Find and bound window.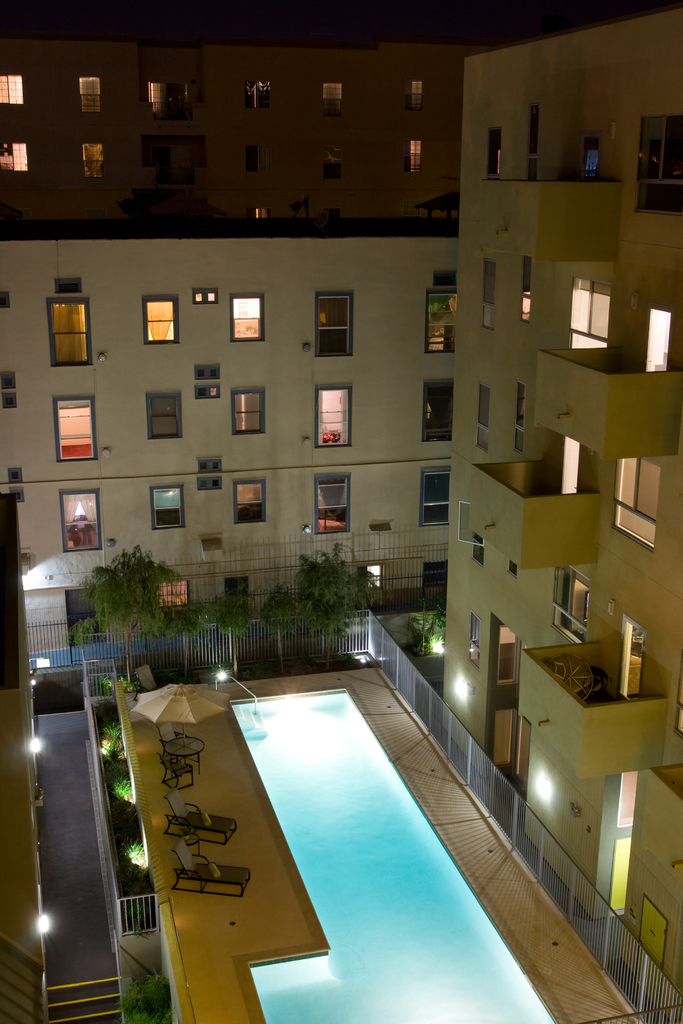
Bound: locate(0, 70, 28, 102).
